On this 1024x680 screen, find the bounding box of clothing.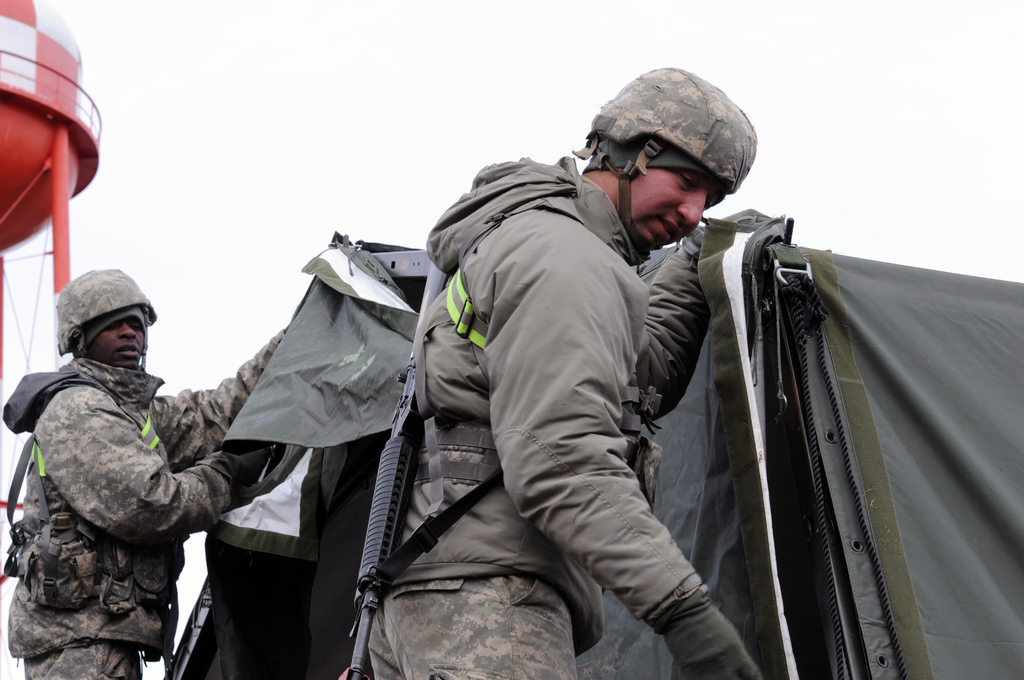
Bounding box: [left=366, top=157, right=762, bottom=679].
